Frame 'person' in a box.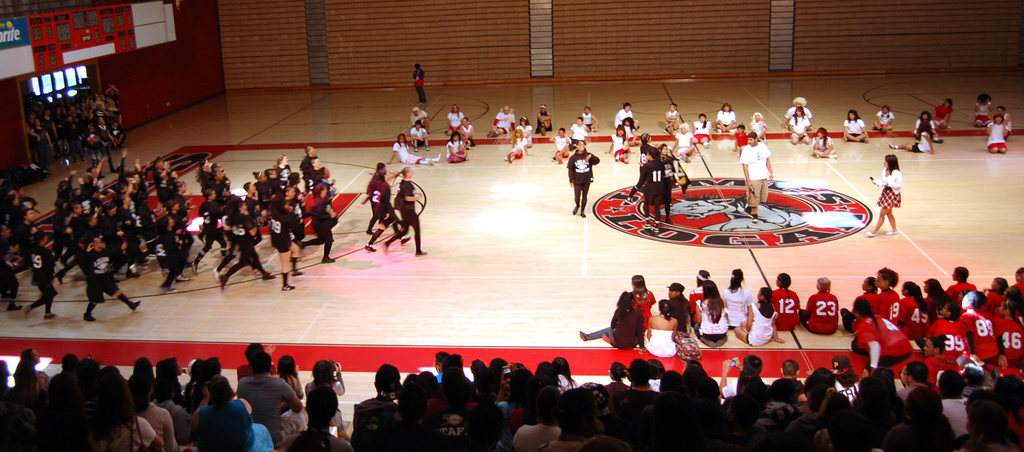
select_region(957, 290, 1000, 365).
